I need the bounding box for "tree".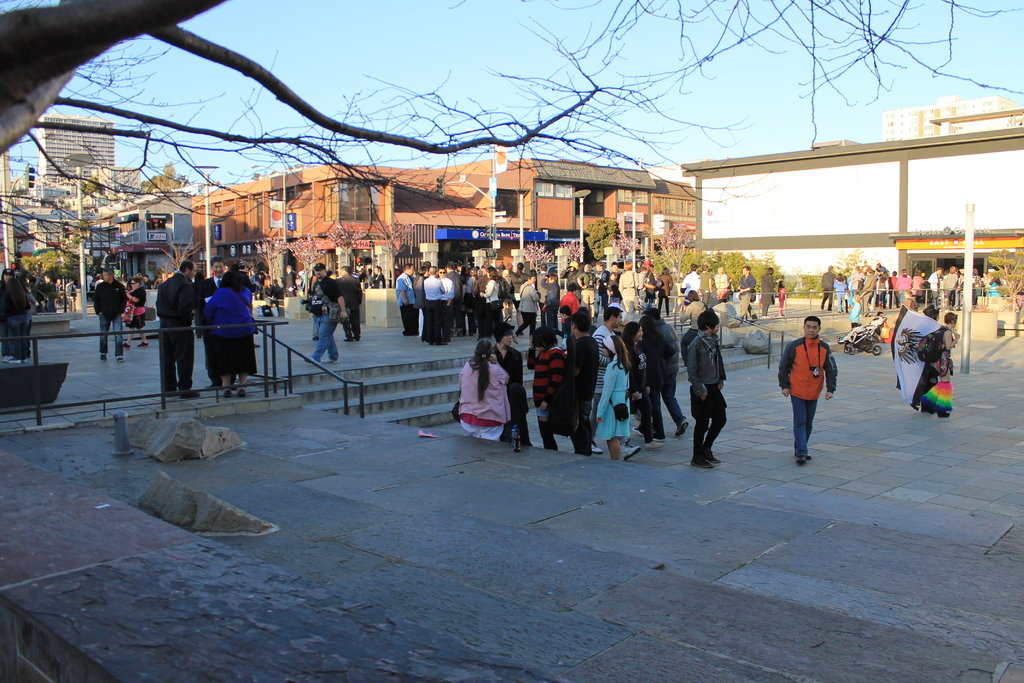
Here it is: (x1=557, y1=239, x2=586, y2=283).
